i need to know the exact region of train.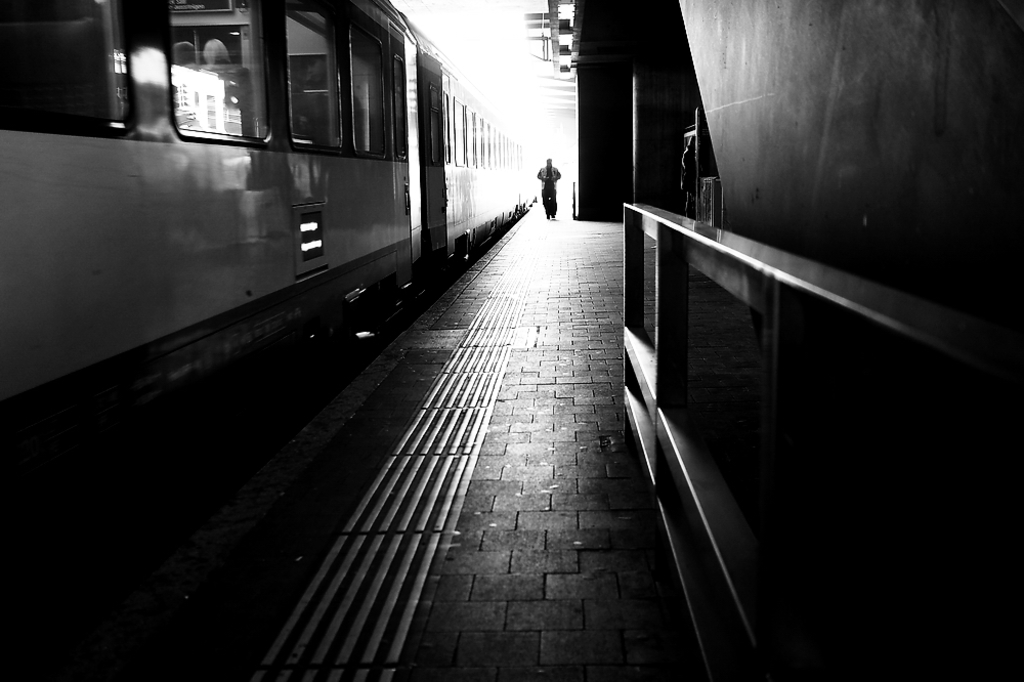
Region: (left=0, top=0, right=528, bottom=506).
